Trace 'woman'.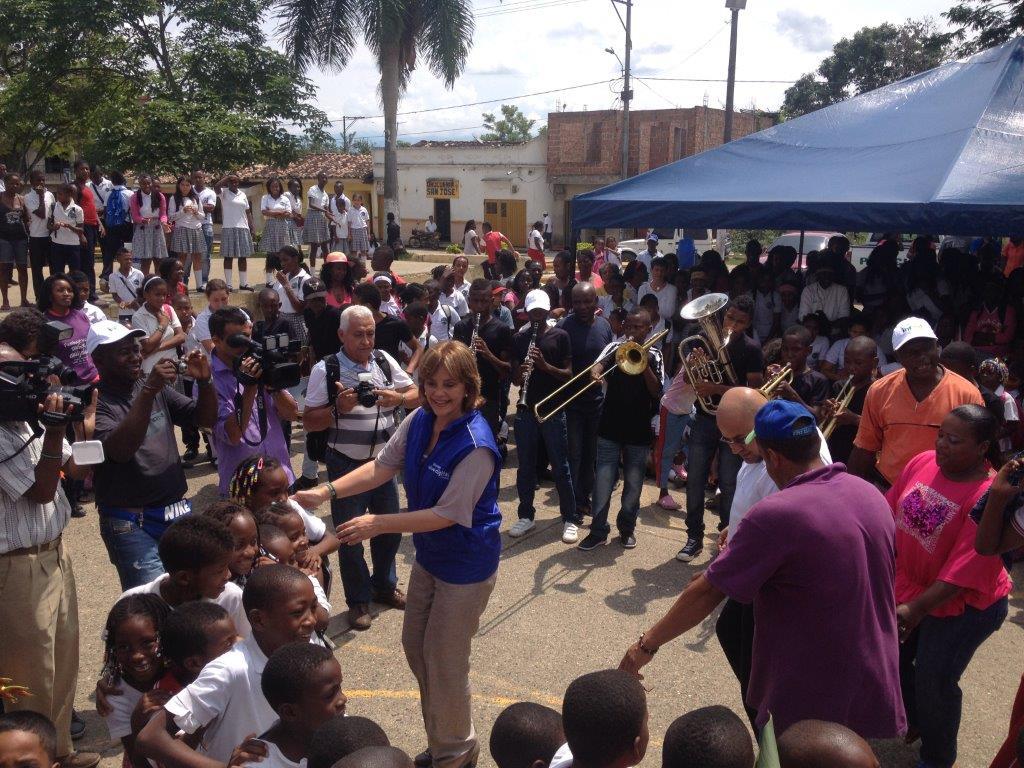
Traced to Rect(135, 270, 184, 385).
